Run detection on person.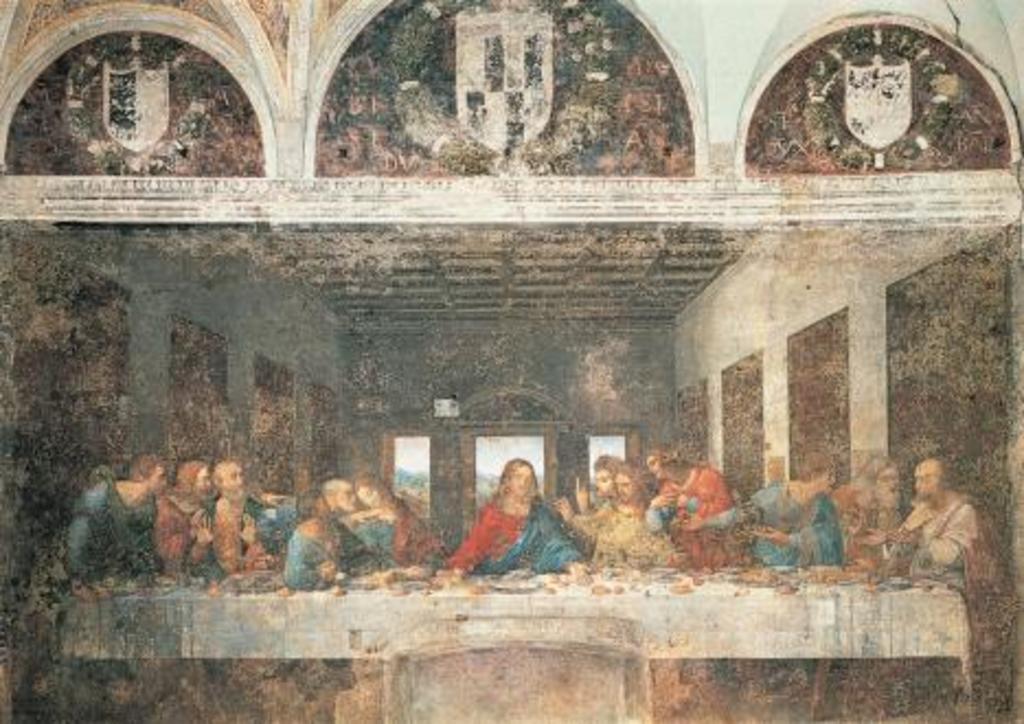
Result: [left=647, top=439, right=743, bottom=570].
